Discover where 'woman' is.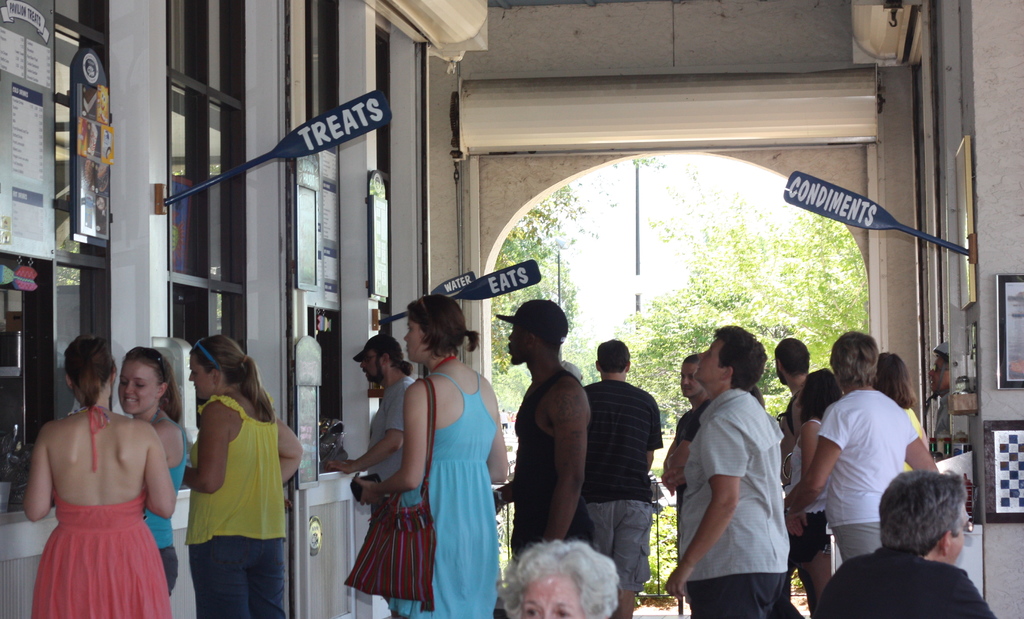
Discovered at l=186, t=332, r=301, b=618.
